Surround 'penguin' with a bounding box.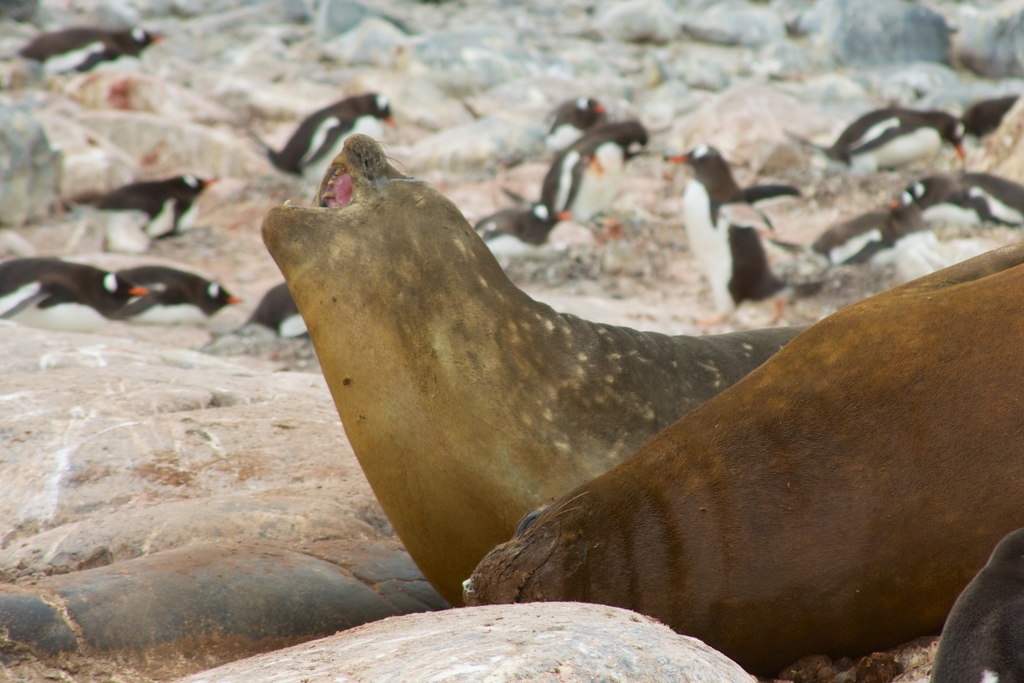
{"x1": 0, "y1": 251, "x2": 145, "y2": 332}.
